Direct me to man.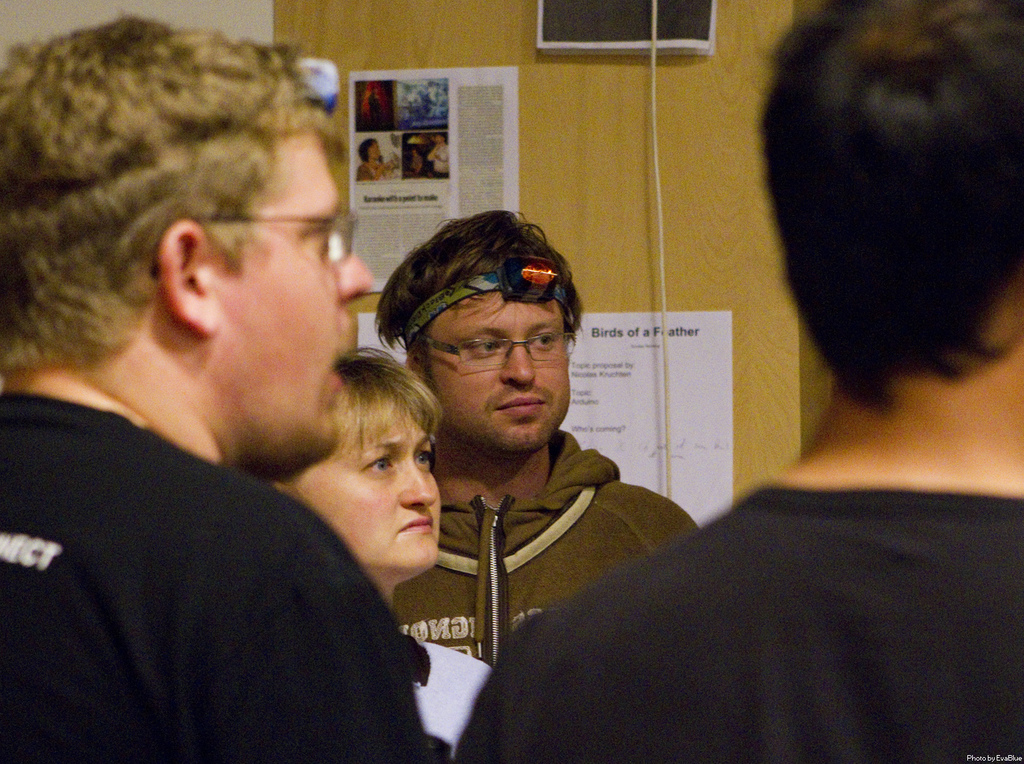
Direction: x1=467 y1=0 x2=1023 y2=763.
